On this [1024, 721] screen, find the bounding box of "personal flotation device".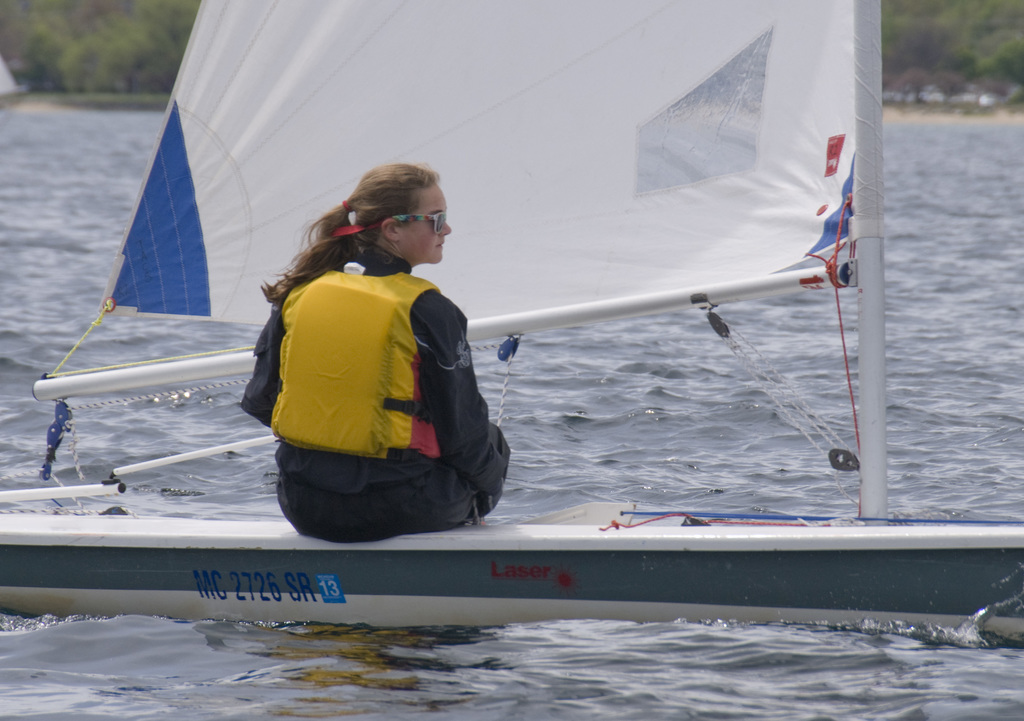
Bounding box: <bbox>269, 257, 445, 462</bbox>.
